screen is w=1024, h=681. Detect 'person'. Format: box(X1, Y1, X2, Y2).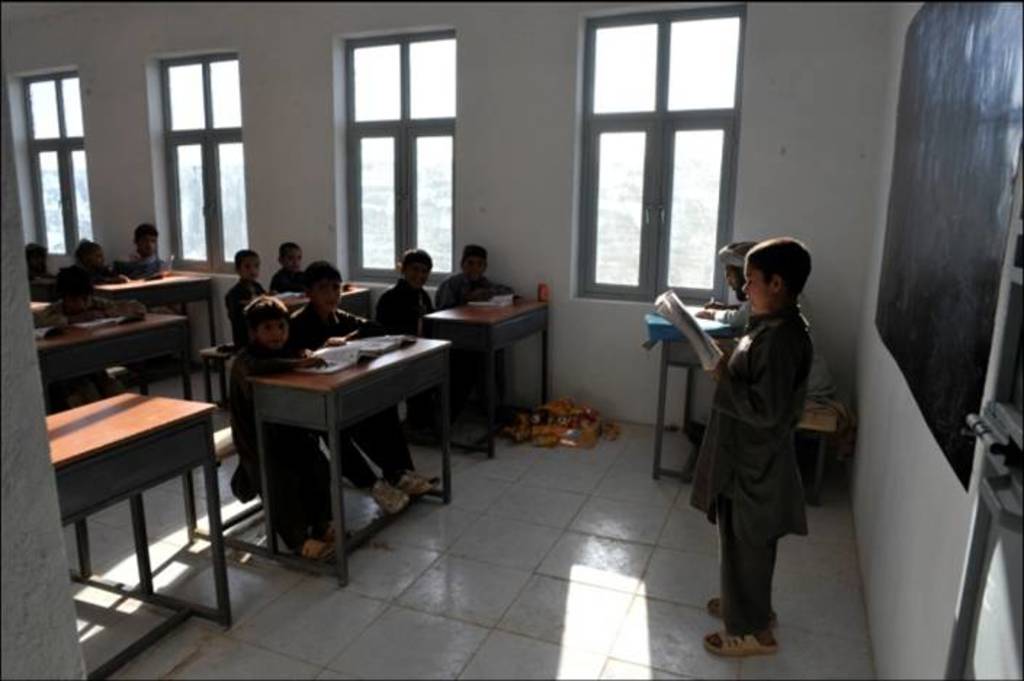
box(436, 244, 500, 312).
